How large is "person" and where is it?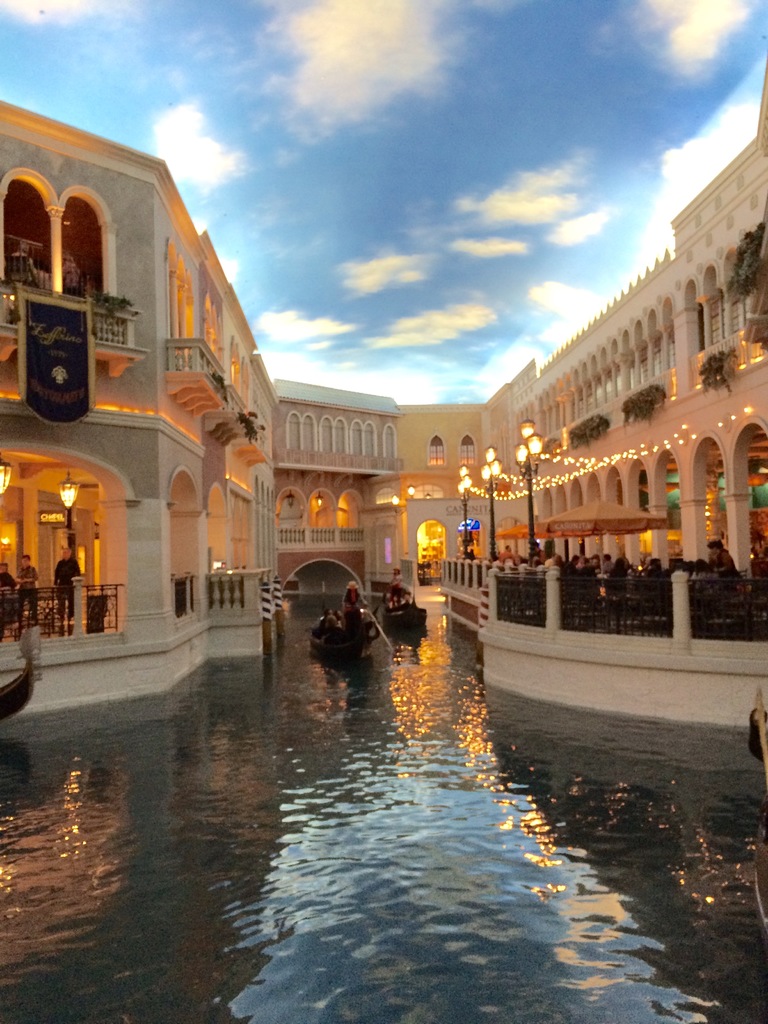
Bounding box: <box>342,582,364,608</box>.
